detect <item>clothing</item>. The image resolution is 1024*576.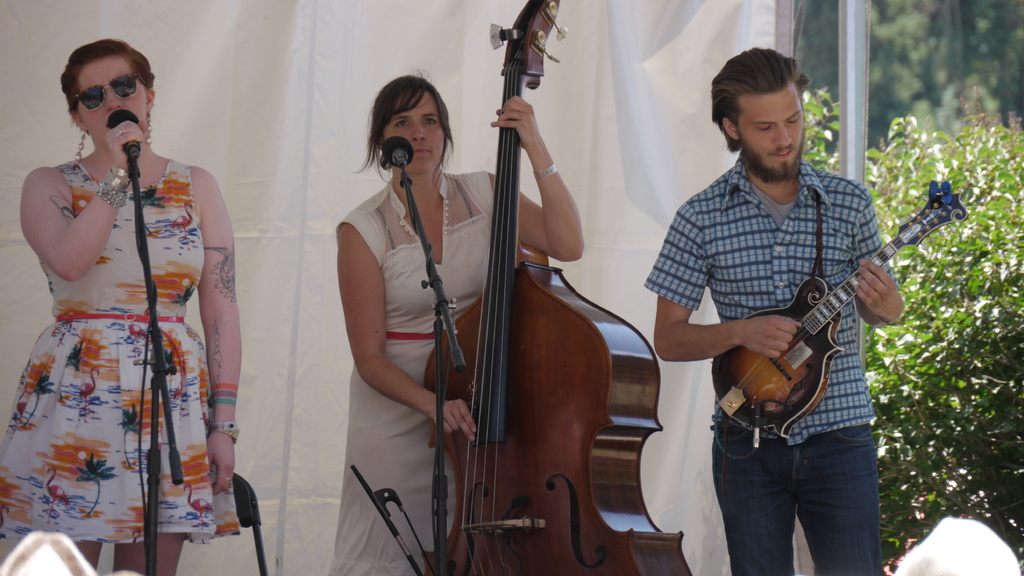
detection(641, 148, 893, 572).
